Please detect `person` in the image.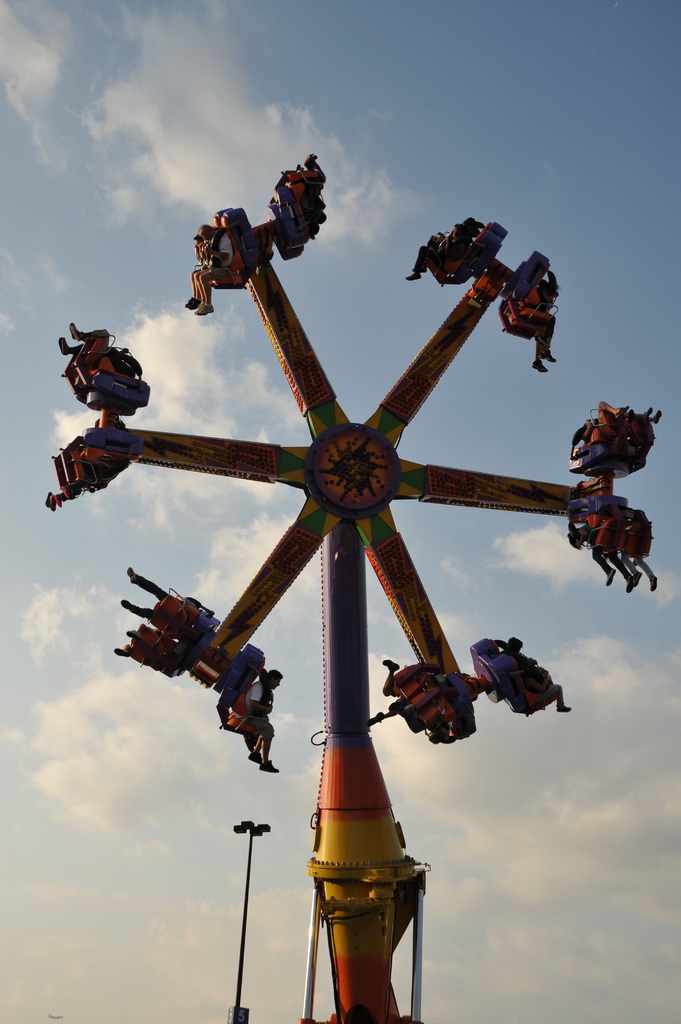
{"x1": 44, "y1": 442, "x2": 135, "y2": 519}.
